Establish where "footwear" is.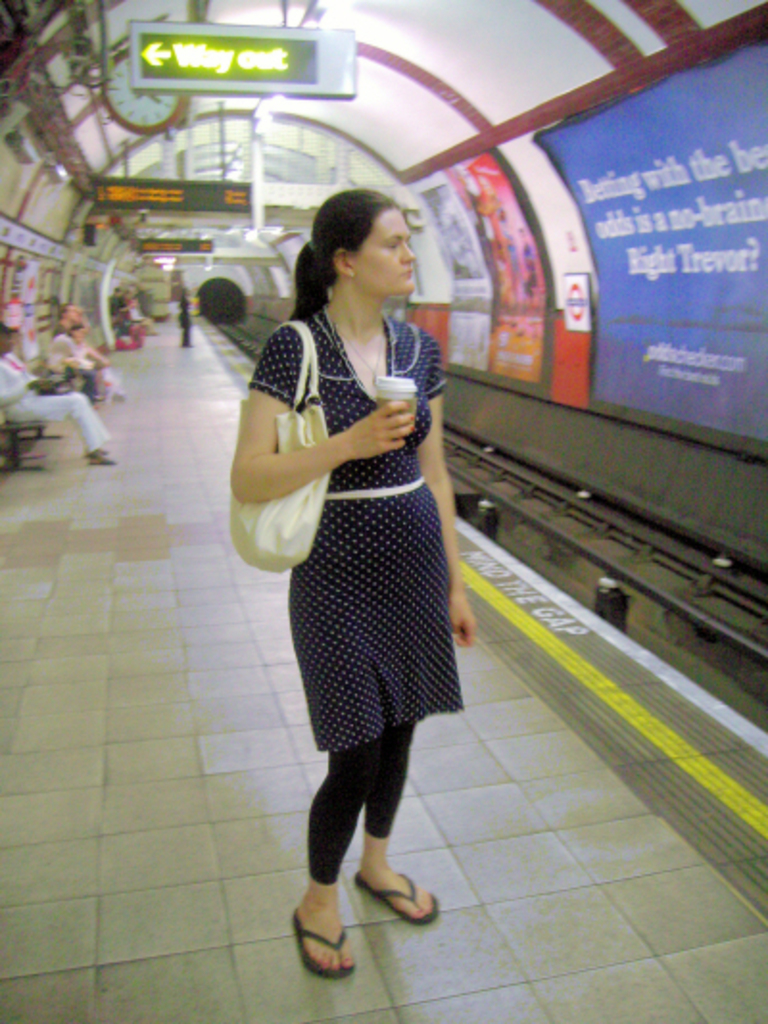
Established at x1=288, y1=882, x2=365, y2=980.
